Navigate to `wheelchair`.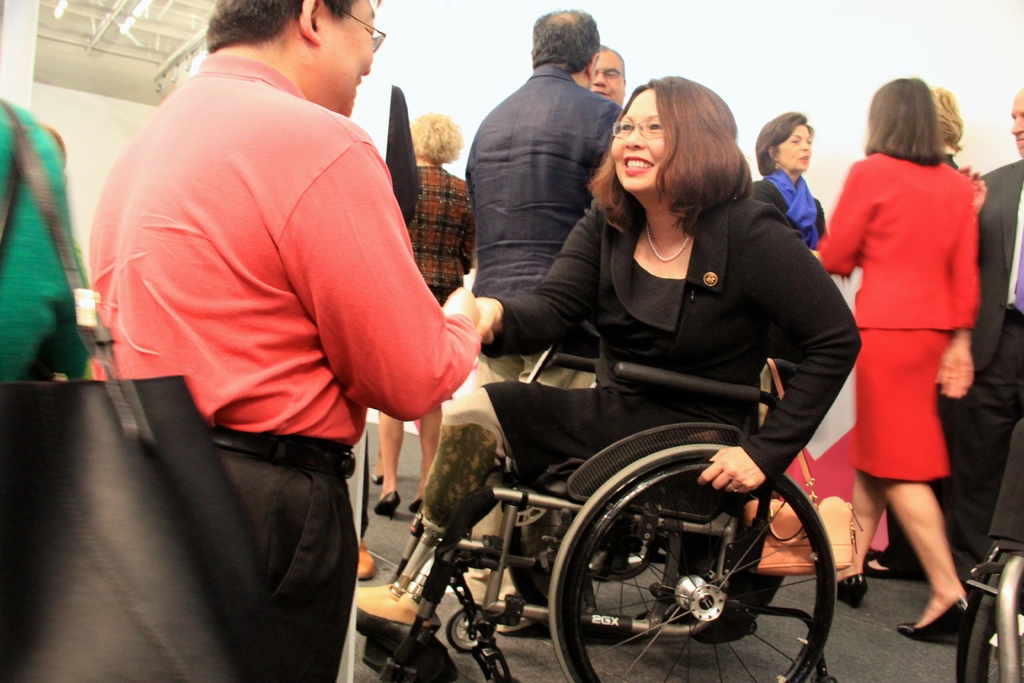
Navigation target: [963,406,1023,682].
